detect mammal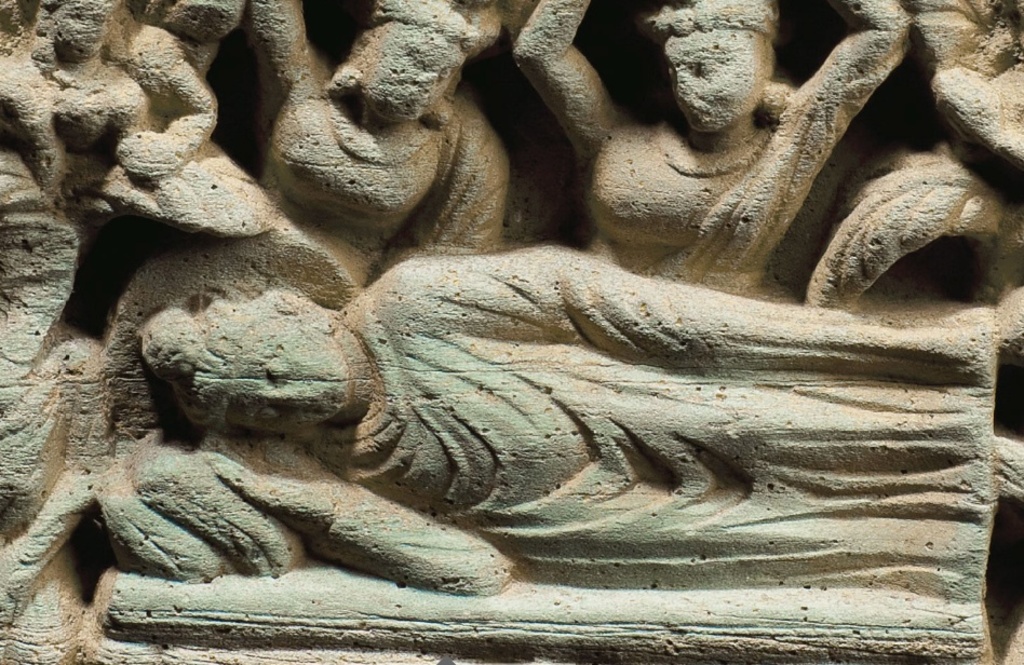
box(242, 0, 525, 262)
